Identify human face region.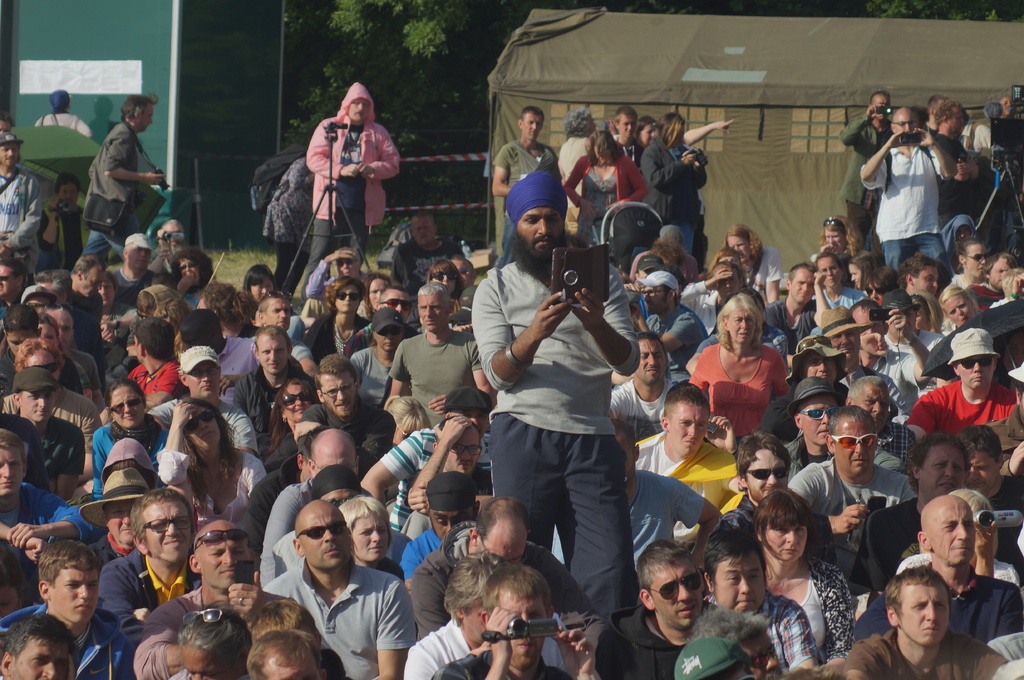
Region: select_region(755, 300, 767, 325).
